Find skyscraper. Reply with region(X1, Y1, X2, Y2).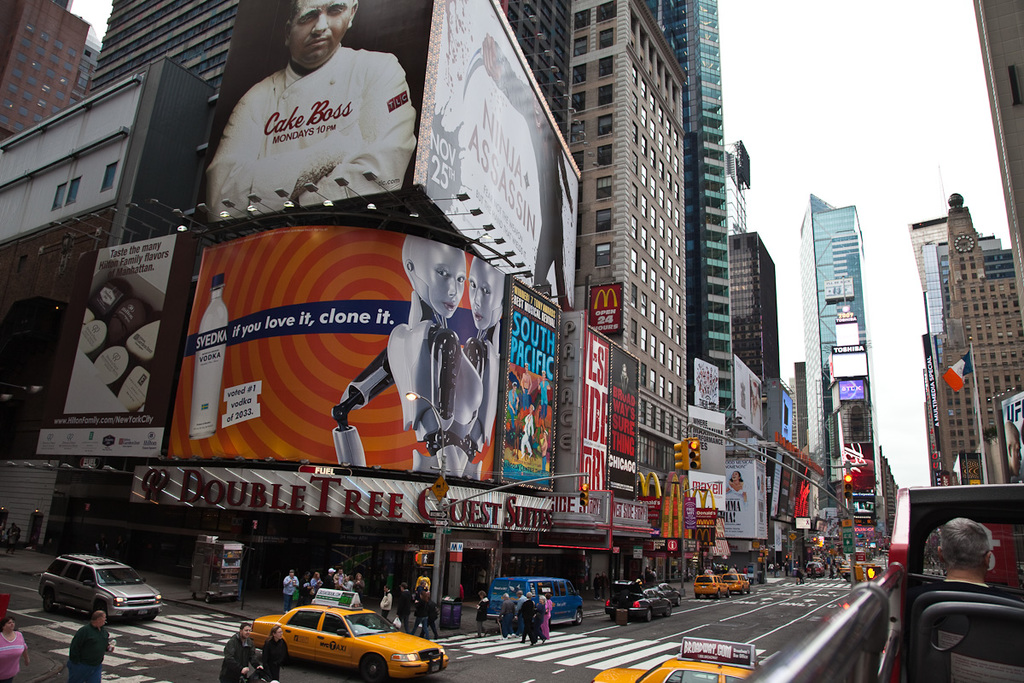
region(641, 0, 747, 430).
